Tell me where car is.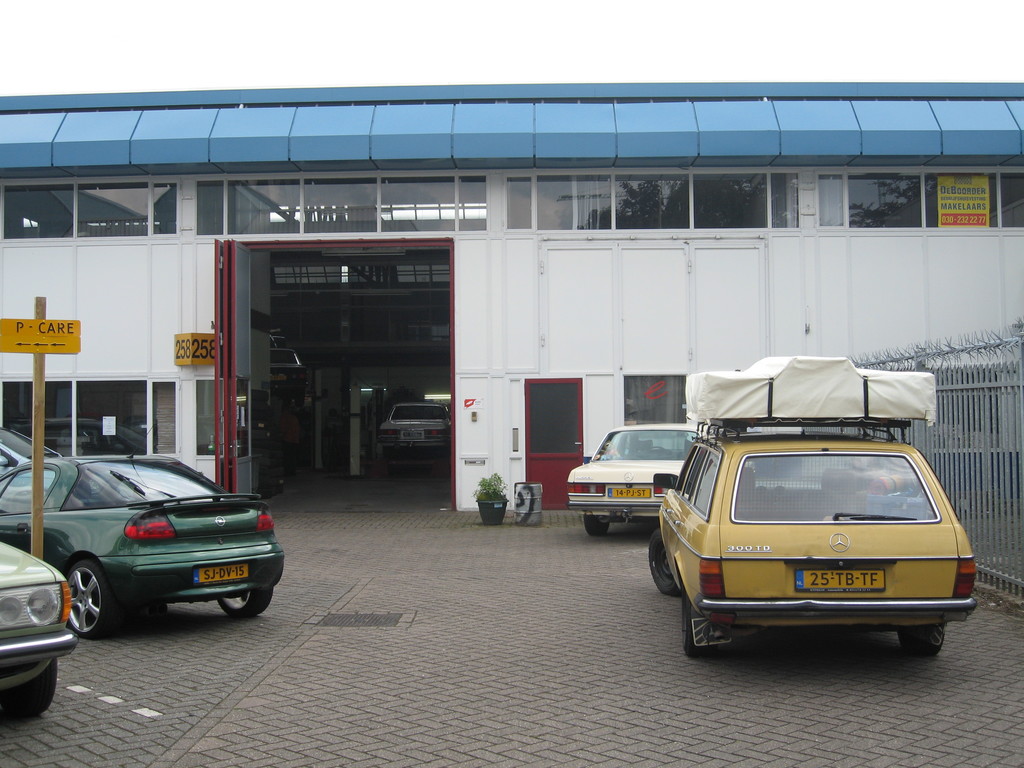
car is at 1, 425, 64, 473.
